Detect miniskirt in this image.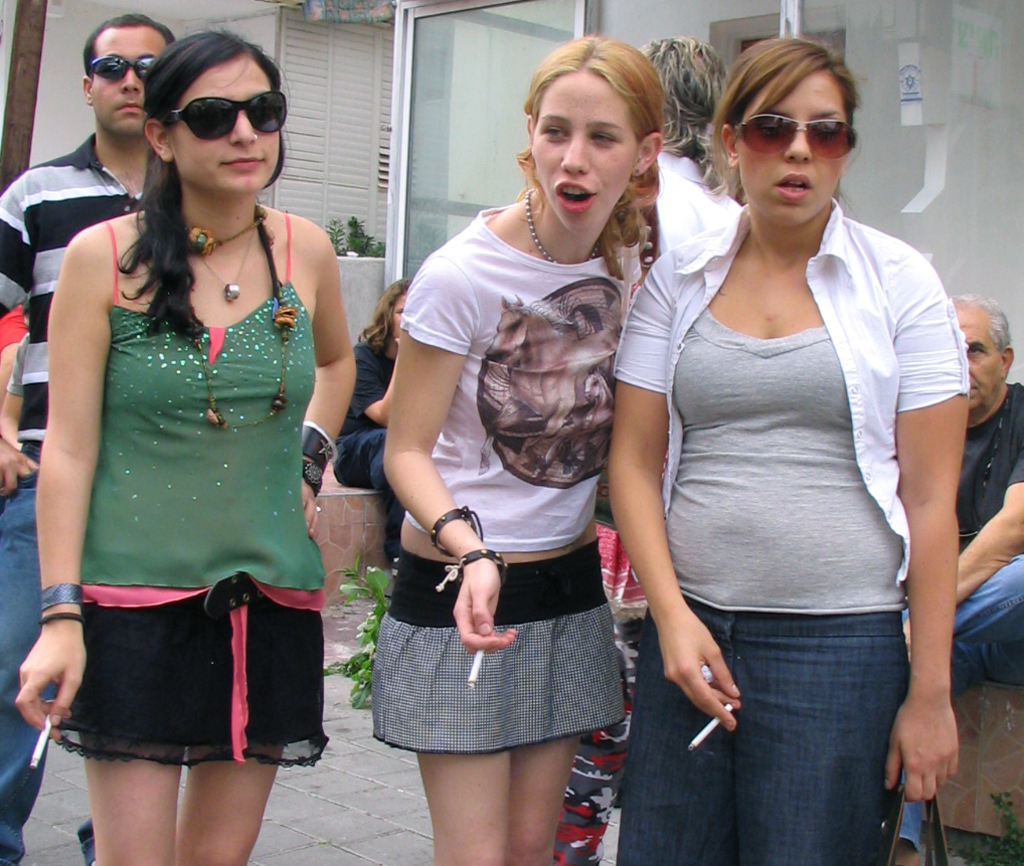
Detection: Rect(46, 565, 327, 770).
